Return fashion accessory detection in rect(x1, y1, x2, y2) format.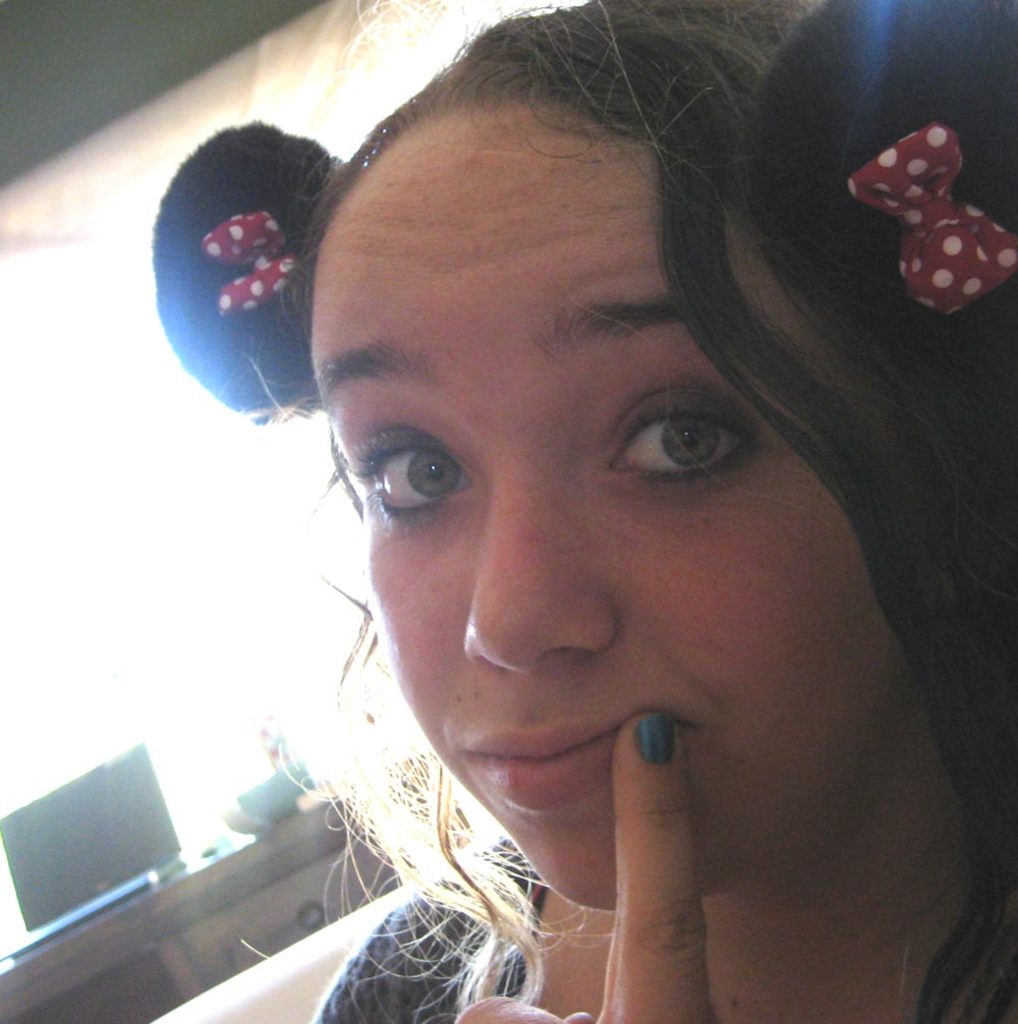
rect(638, 710, 682, 766).
